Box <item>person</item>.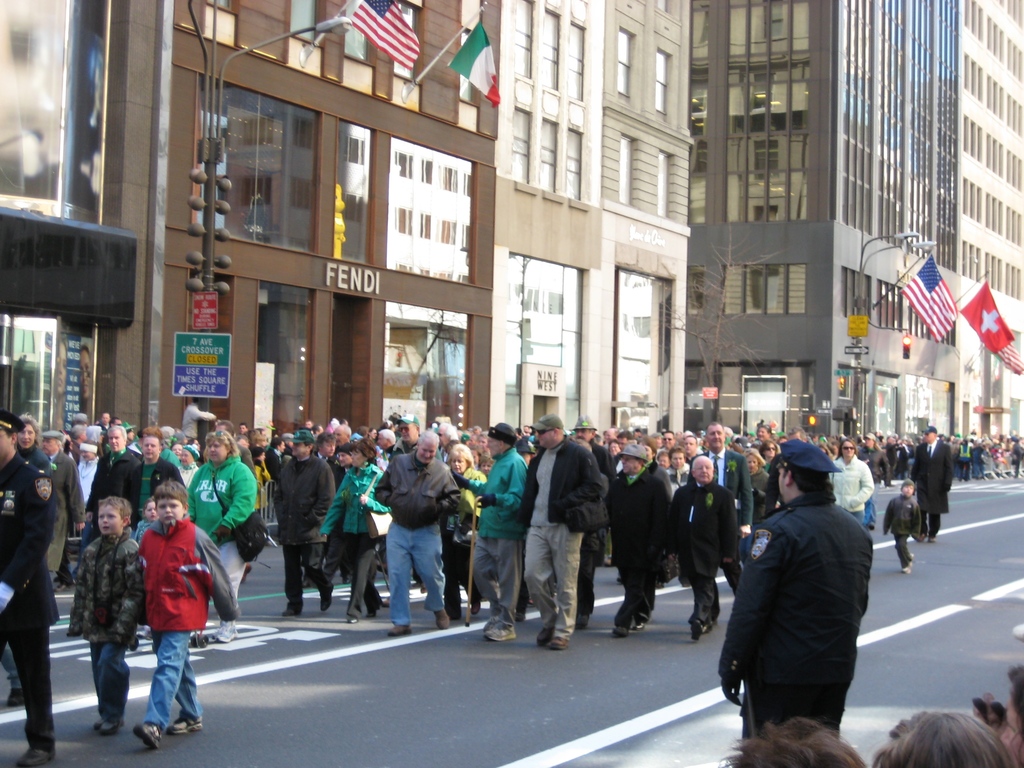
box=[669, 447, 738, 634].
